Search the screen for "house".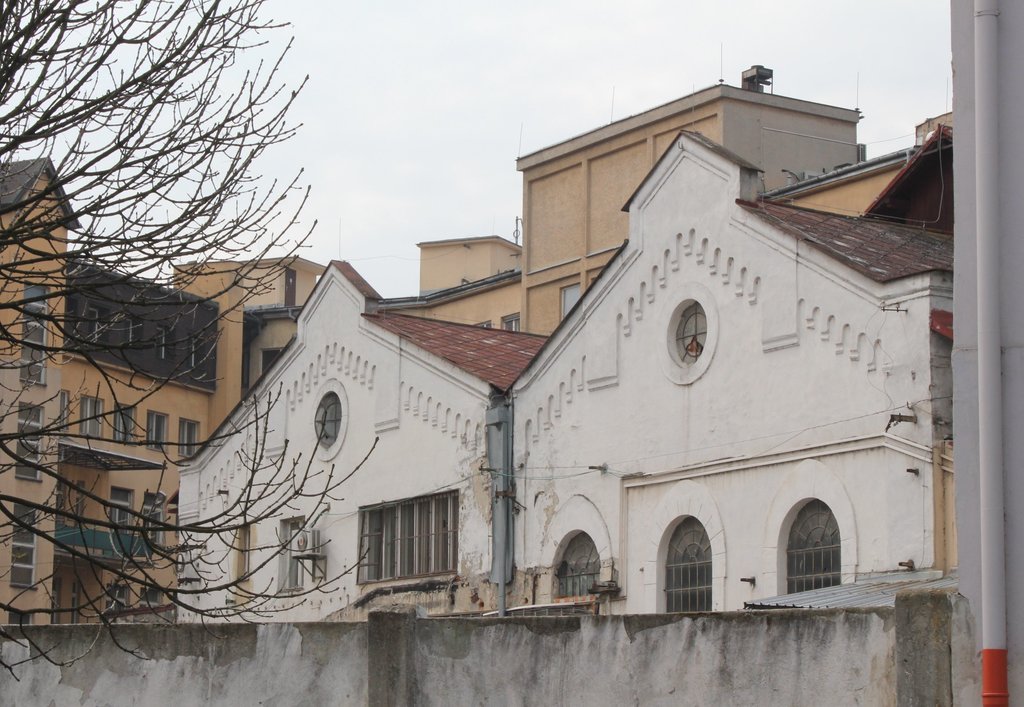
Found at 179, 134, 950, 706.
